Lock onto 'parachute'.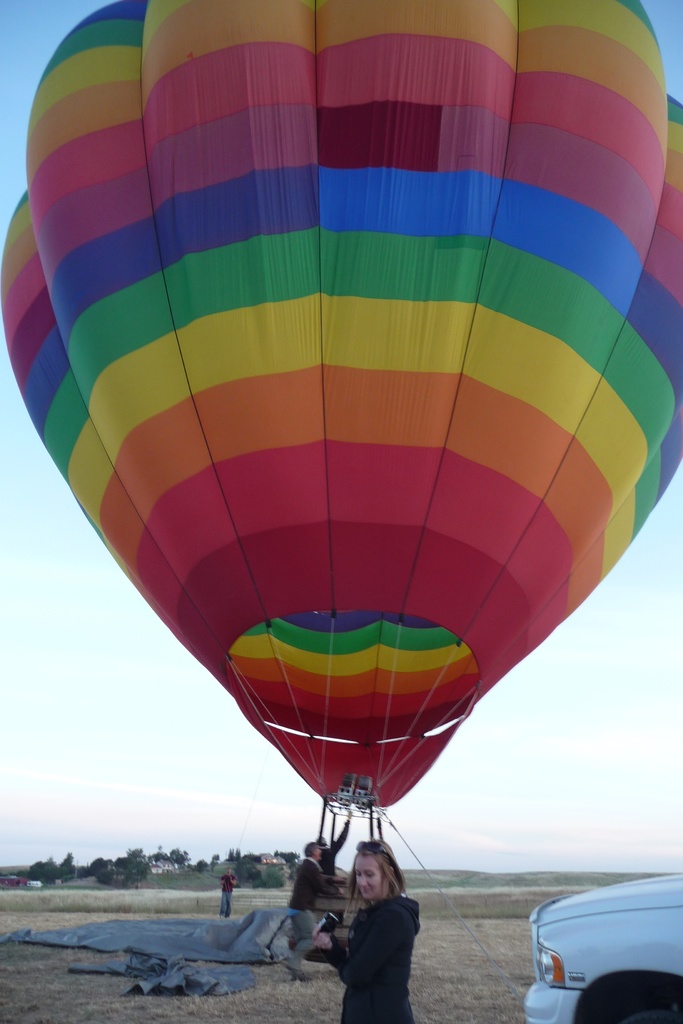
Locked: x1=26 y1=56 x2=654 y2=964.
